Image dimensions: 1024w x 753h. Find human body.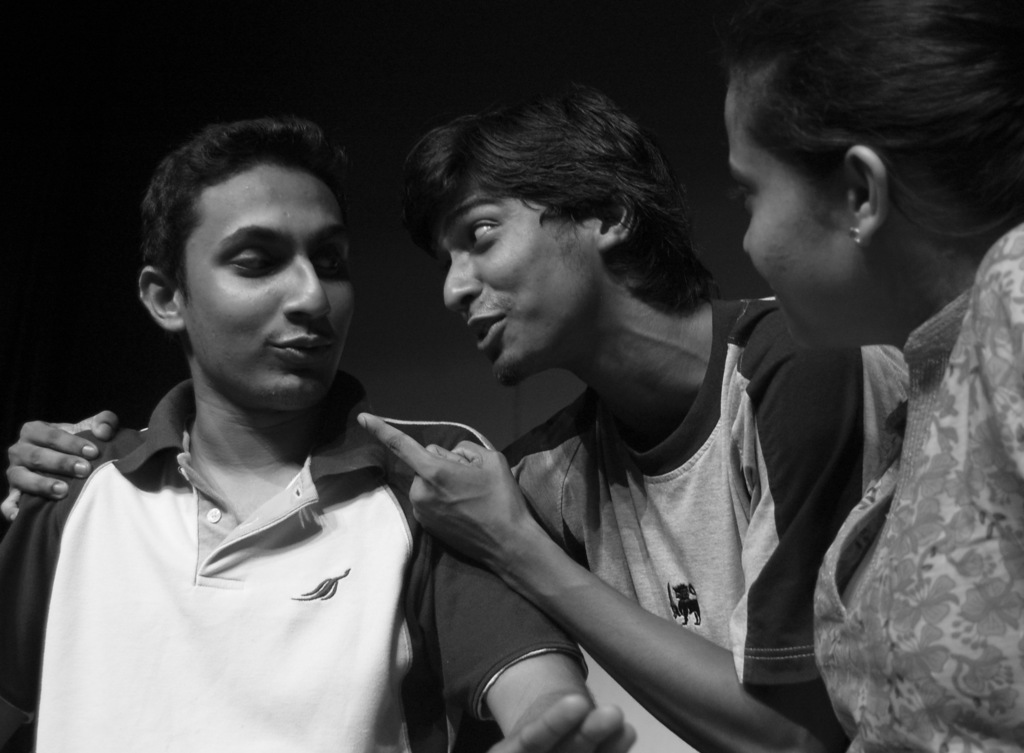
x1=0, y1=379, x2=636, y2=752.
